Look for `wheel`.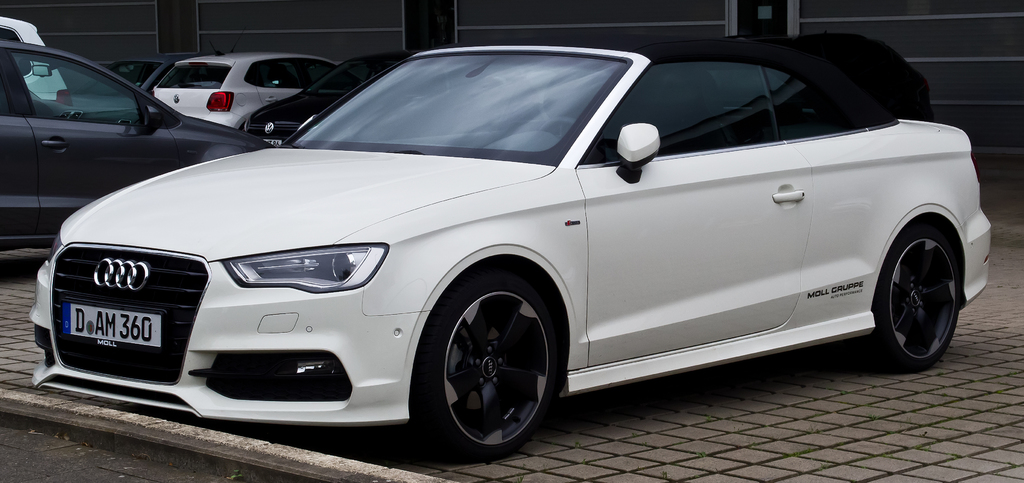
Found: x1=540, y1=118, x2=604, y2=165.
